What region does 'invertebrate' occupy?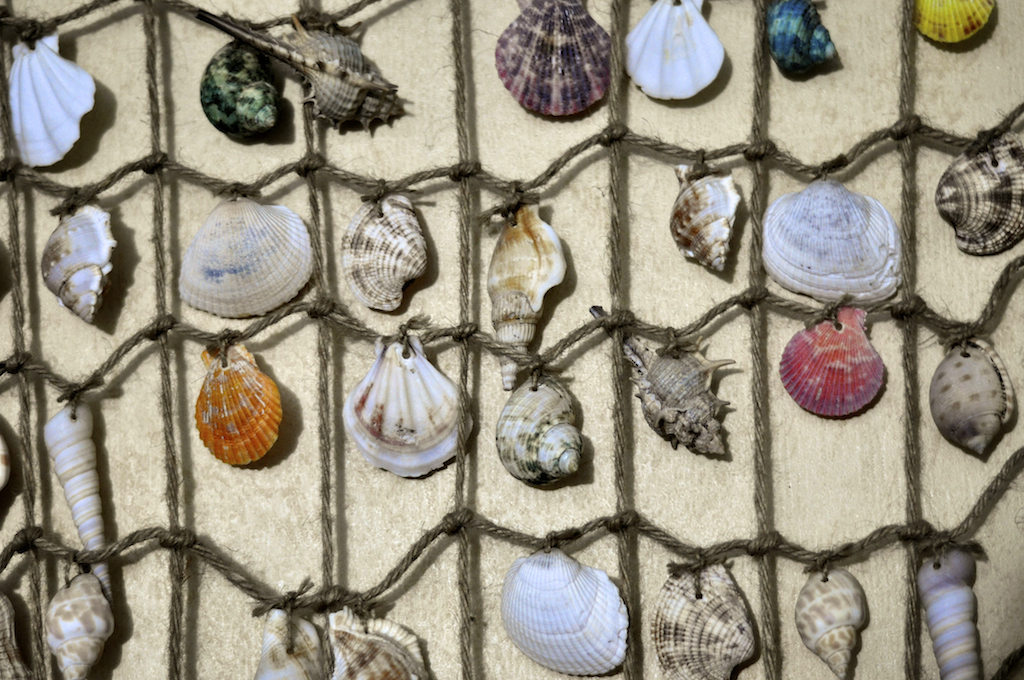
crop(489, 2, 614, 115).
